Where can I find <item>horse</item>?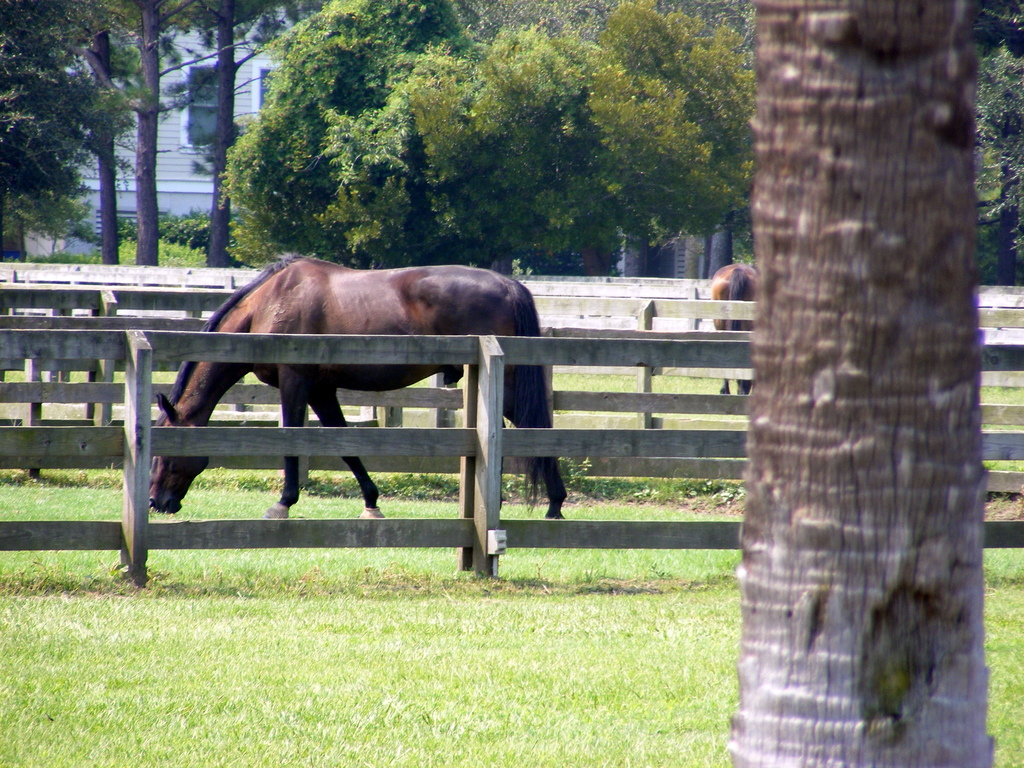
You can find it at detection(711, 265, 755, 397).
